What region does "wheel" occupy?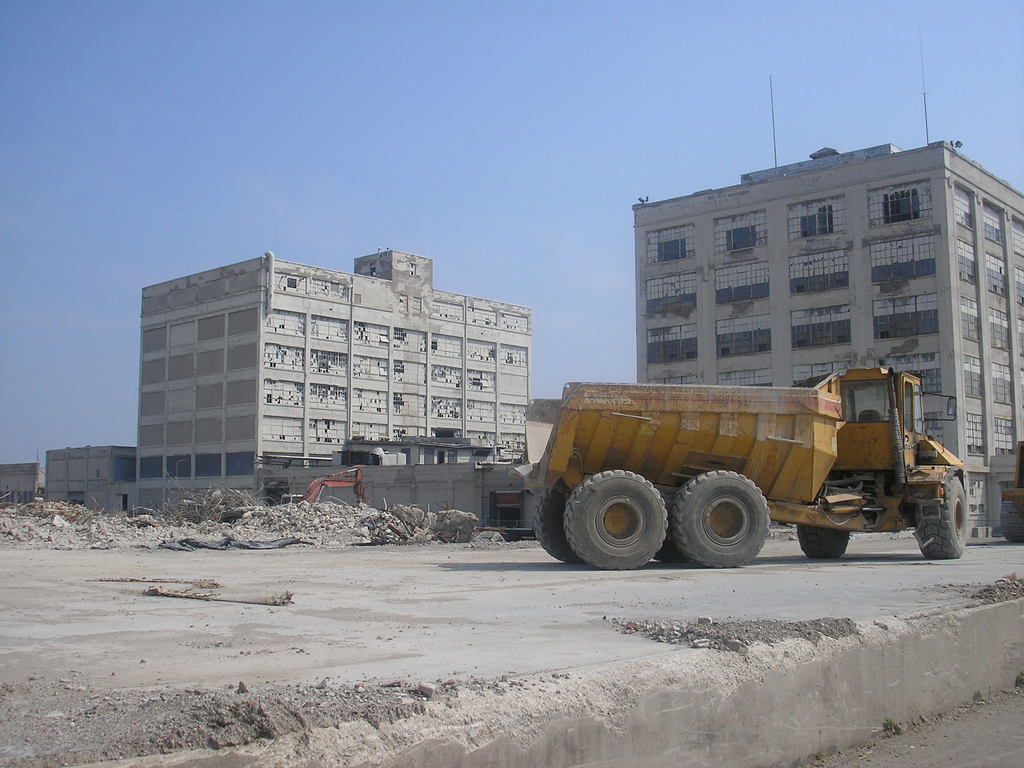
(left=532, top=478, right=575, bottom=563).
